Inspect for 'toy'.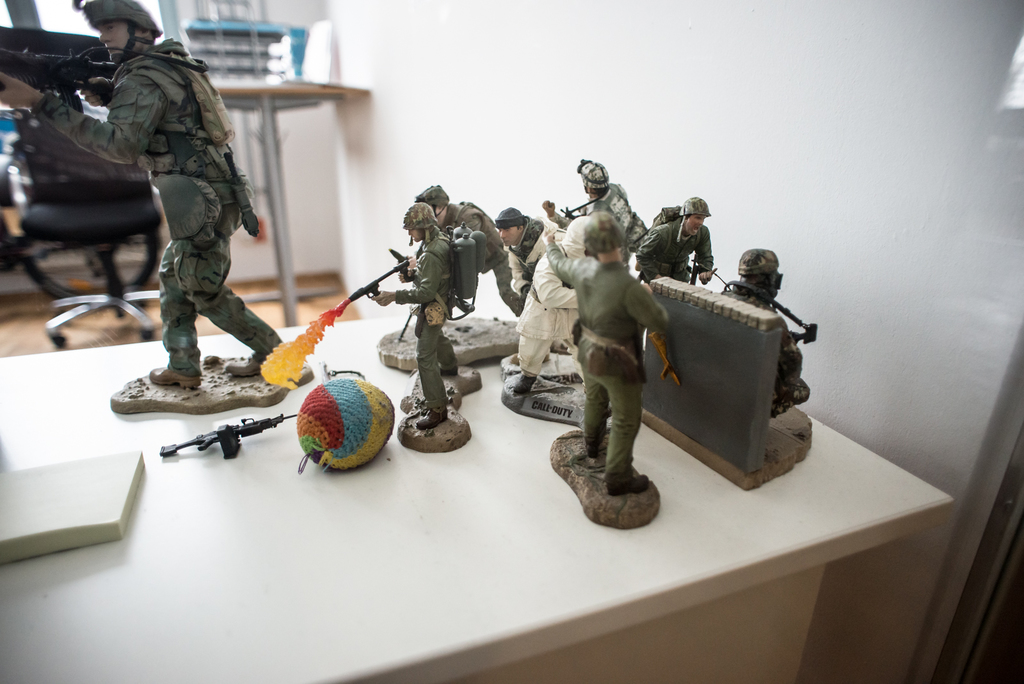
Inspection: <region>632, 191, 720, 293</region>.
